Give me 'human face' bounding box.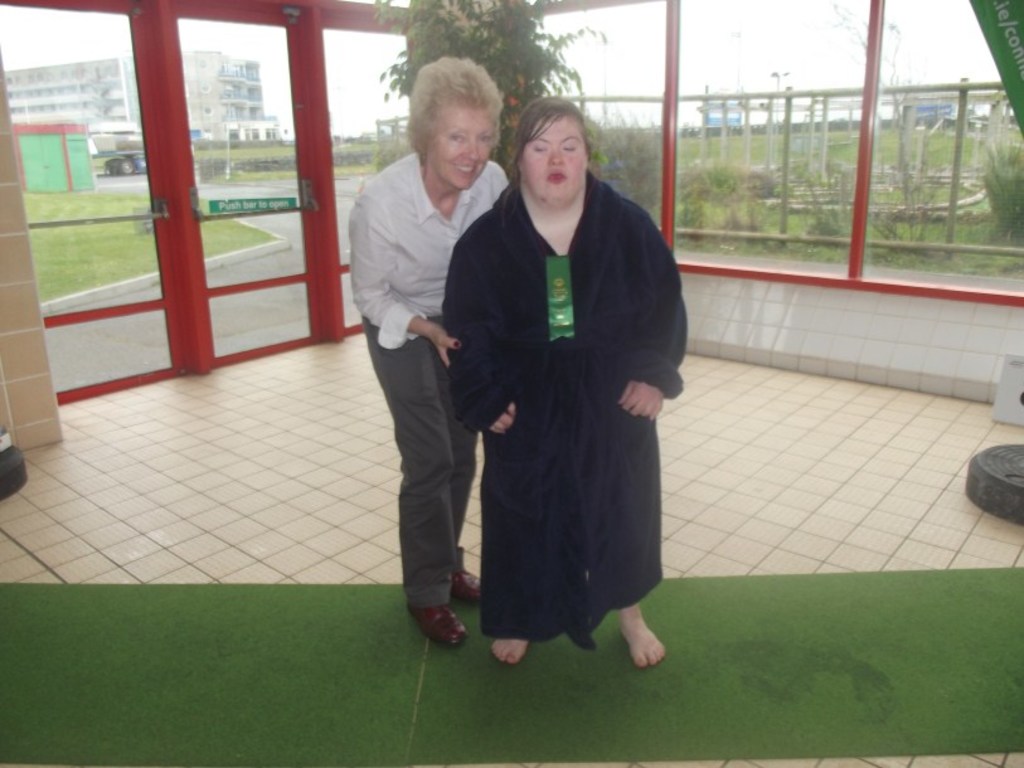
detection(422, 94, 504, 189).
